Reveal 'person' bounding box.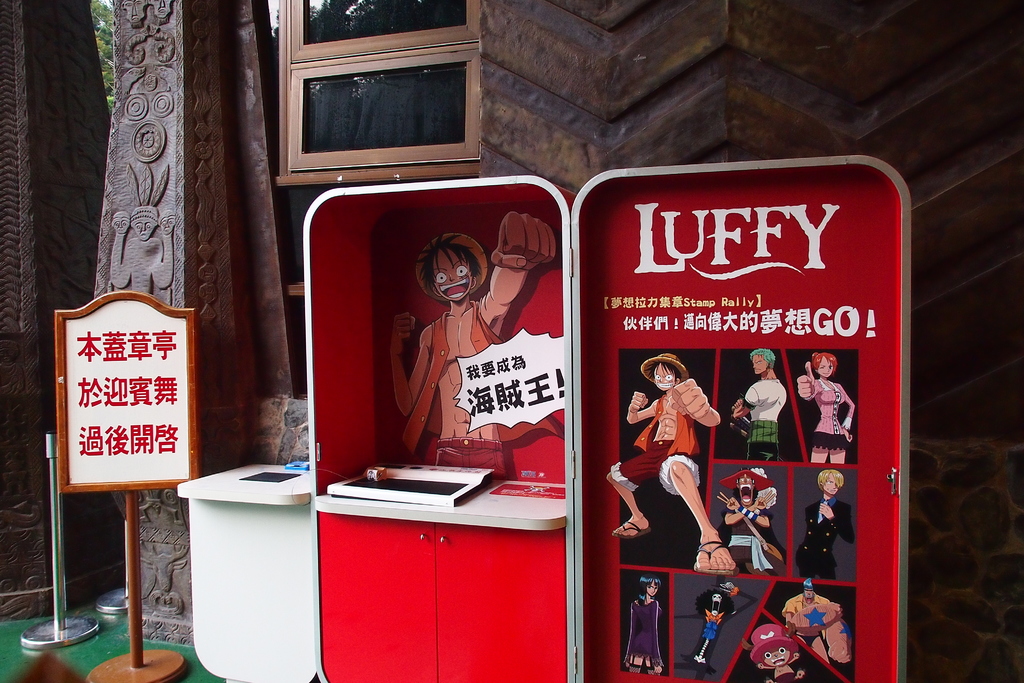
Revealed: [left=716, top=468, right=784, bottom=570].
